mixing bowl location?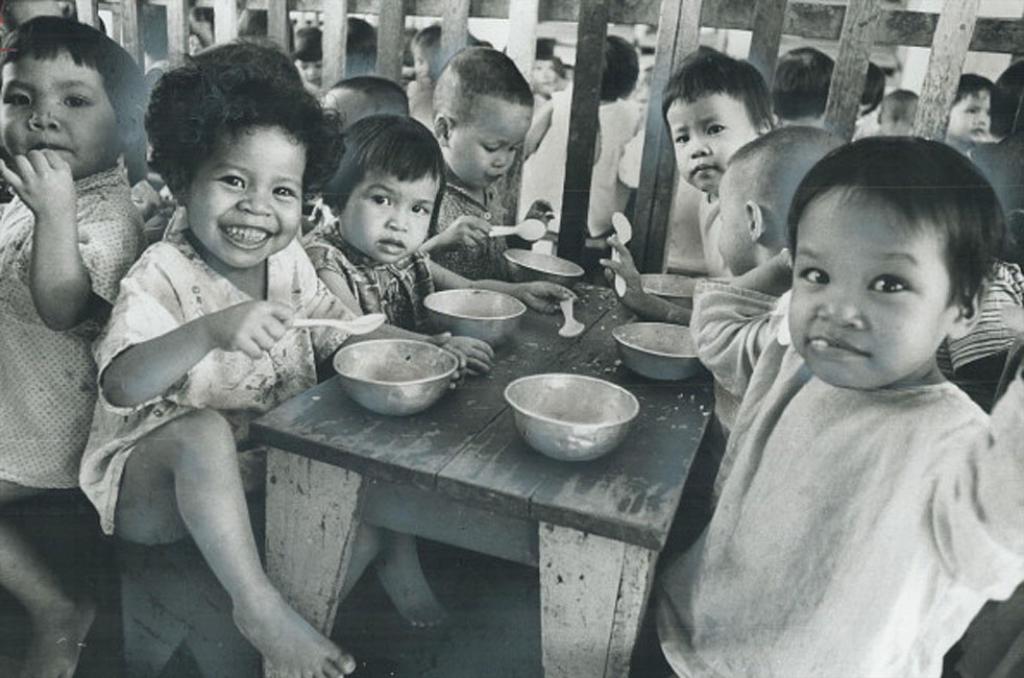
box=[332, 336, 458, 417]
